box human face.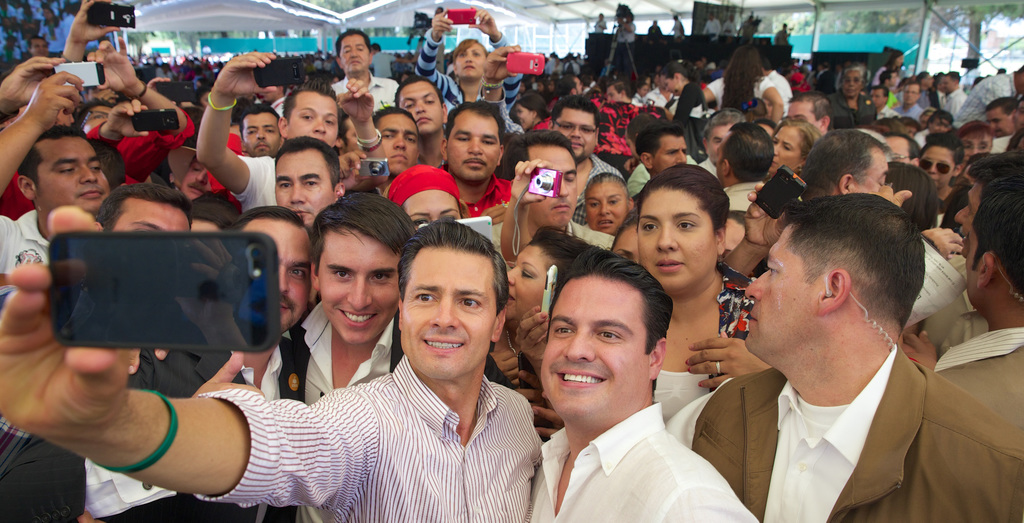
[454,40,483,74].
